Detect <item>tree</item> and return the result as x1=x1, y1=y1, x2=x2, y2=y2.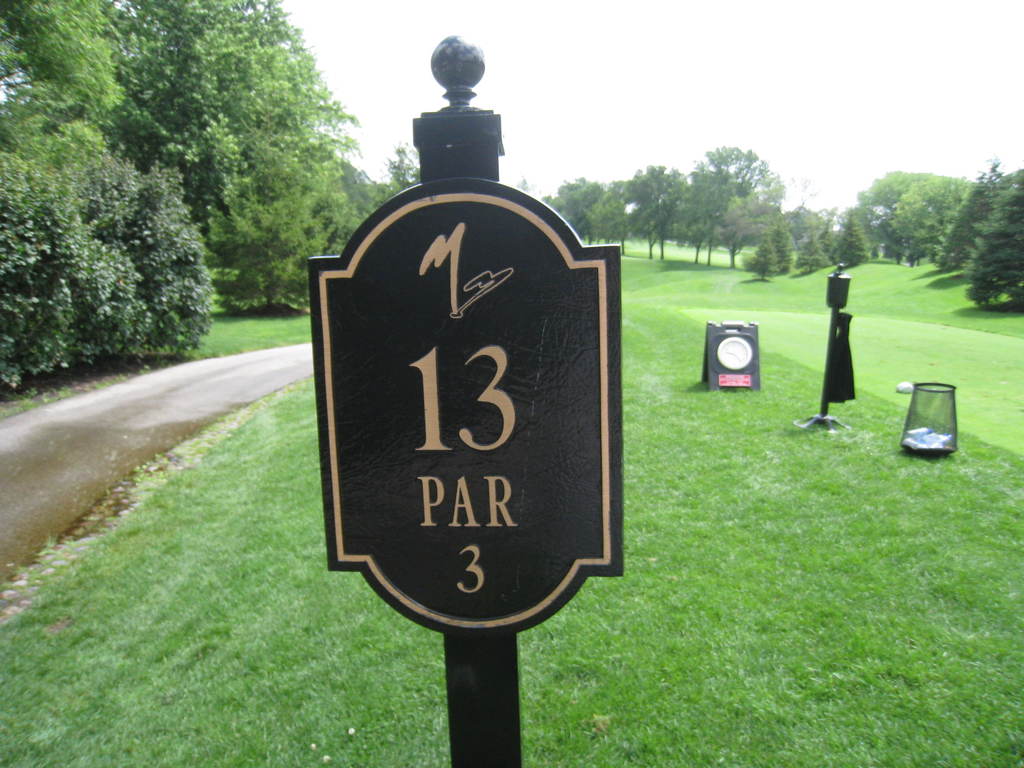
x1=959, y1=160, x2=1023, y2=316.
